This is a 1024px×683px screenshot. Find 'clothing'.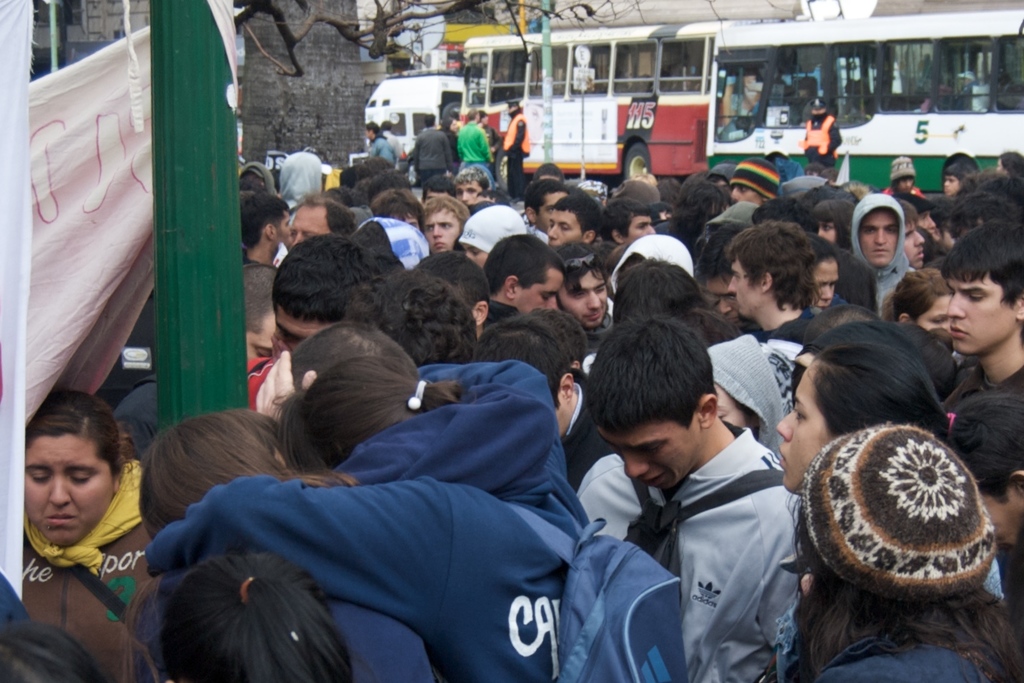
Bounding box: locate(240, 245, 289, 356).
